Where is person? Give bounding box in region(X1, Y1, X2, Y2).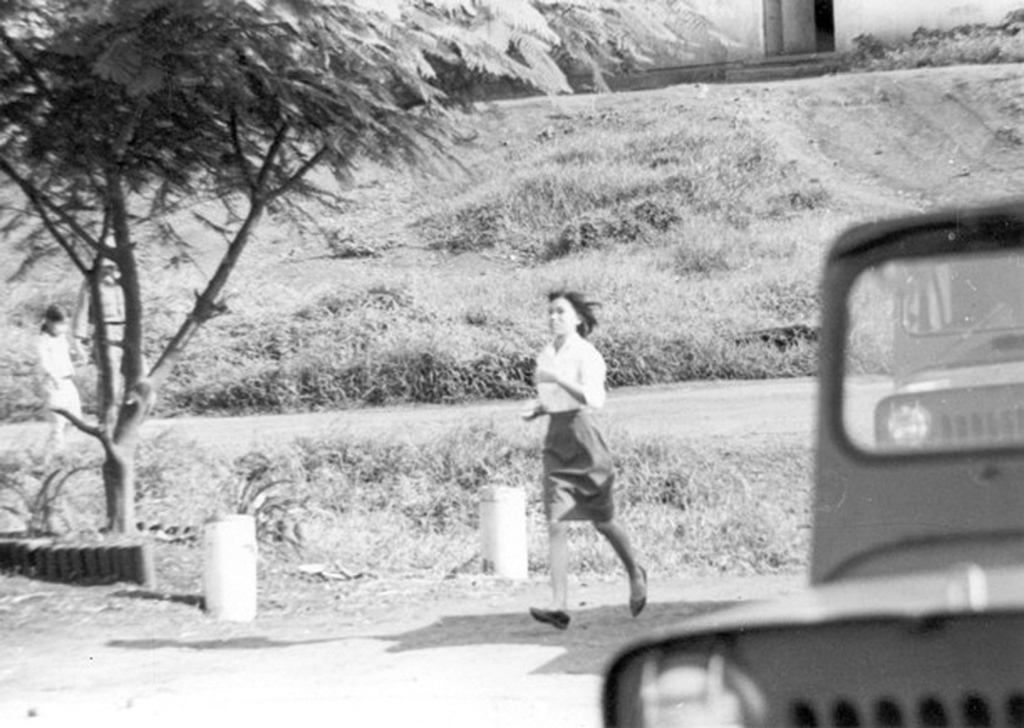
region(36, 303, 85, 447).
